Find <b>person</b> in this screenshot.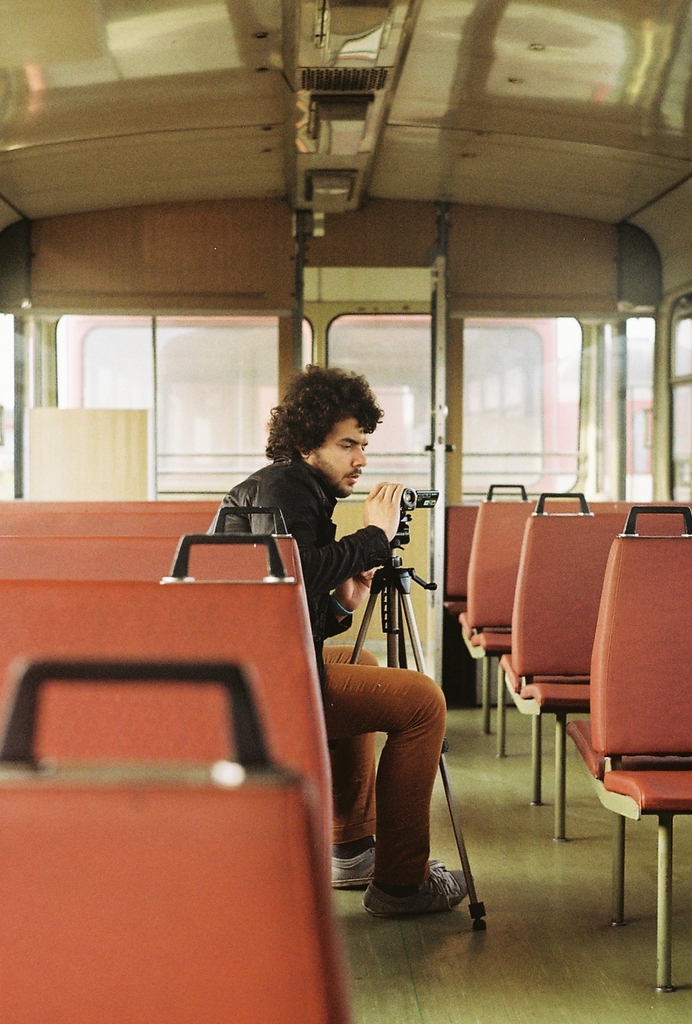
The bounding box for <b>person</b> is x1=233 y1=374 x2=447 y2=845.
